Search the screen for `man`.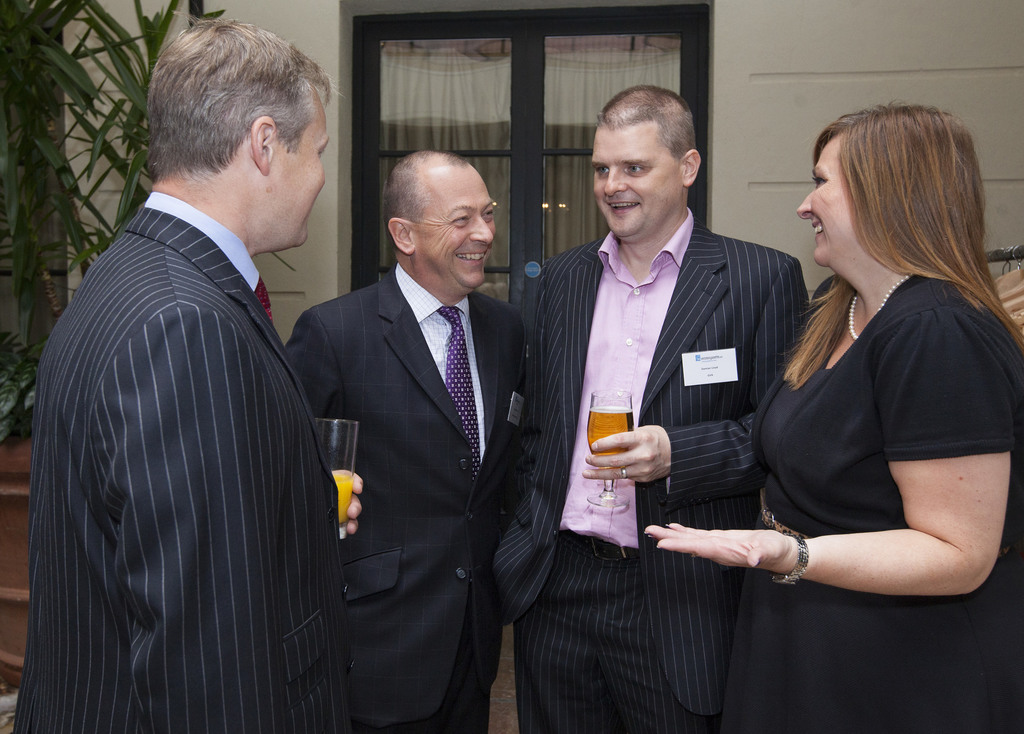
Found at Rect(493, 85, 812, 733).
